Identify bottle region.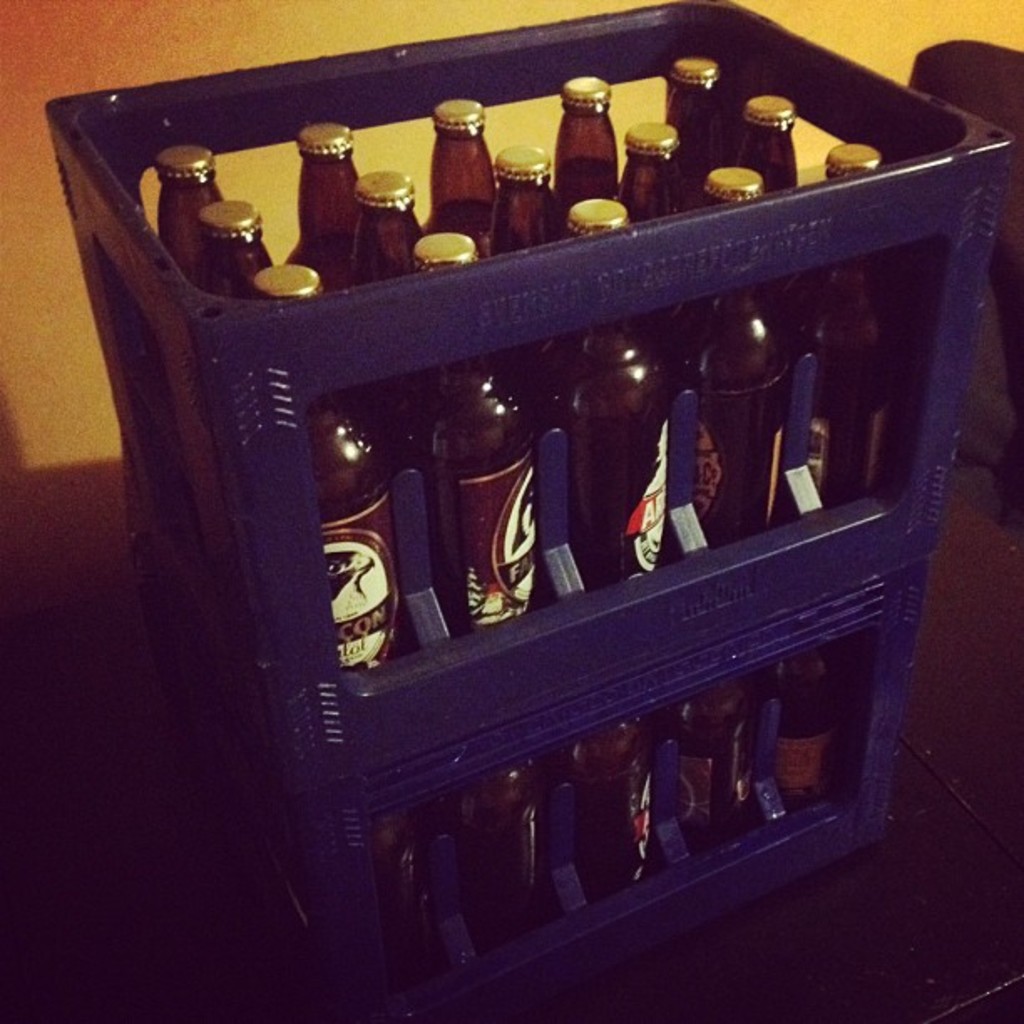
Region: 495 149 554 249.
